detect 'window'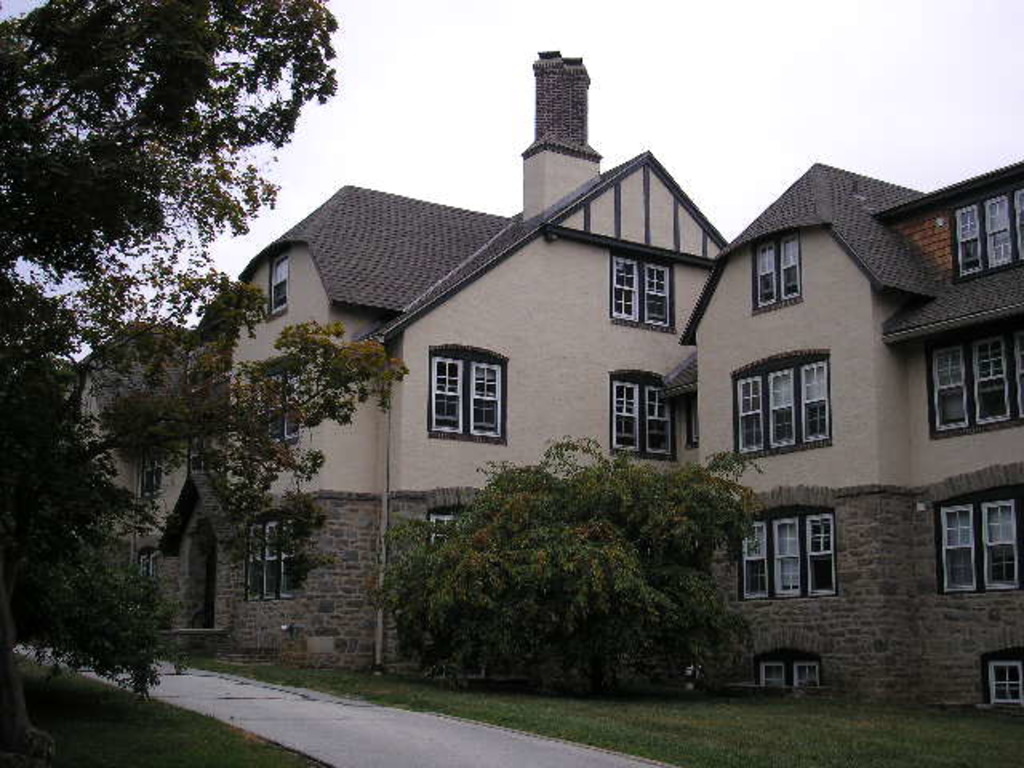
crop(606, 374, 675, 461)
